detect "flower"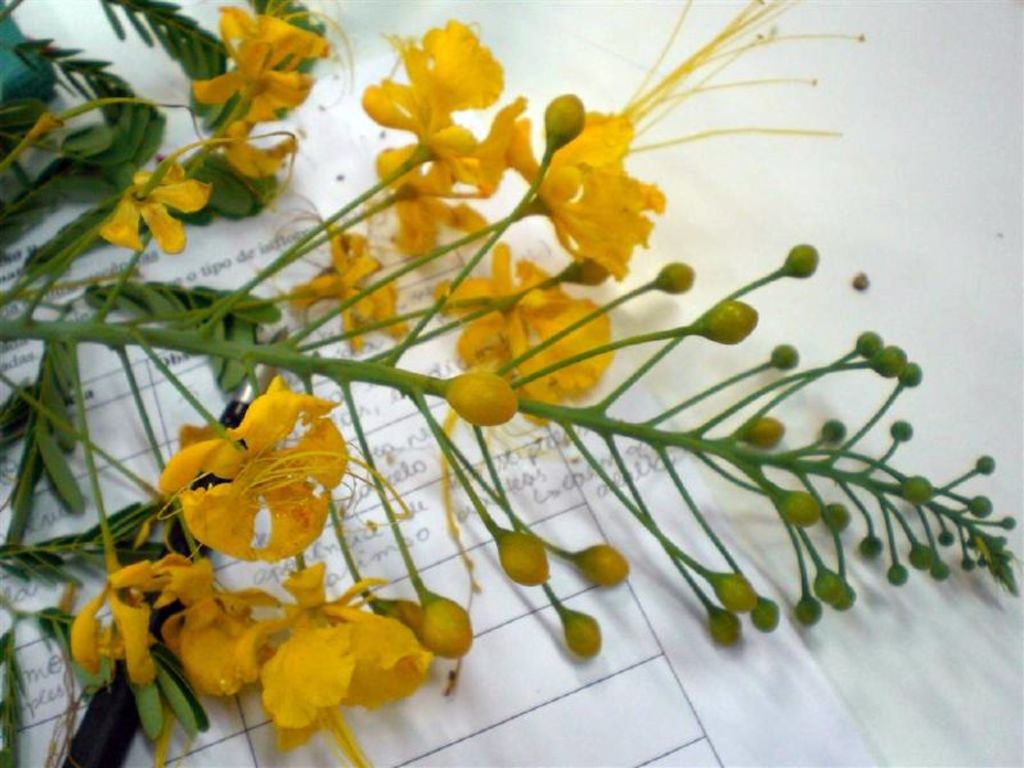
(557,596,614,663)
